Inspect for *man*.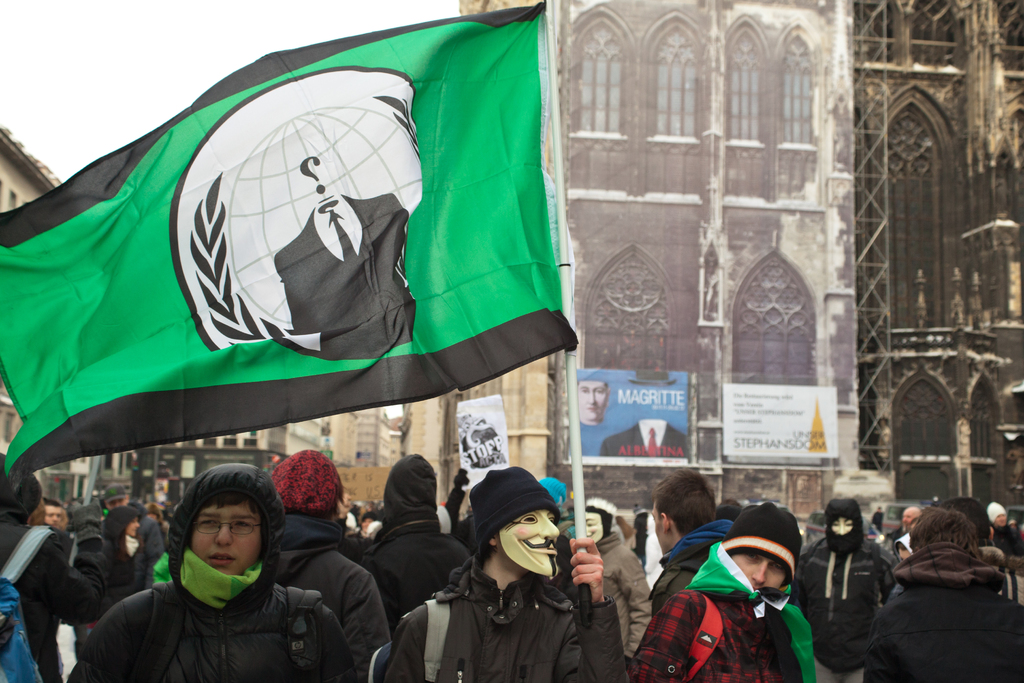
Inspection: box(385, 465, 632, 682).
